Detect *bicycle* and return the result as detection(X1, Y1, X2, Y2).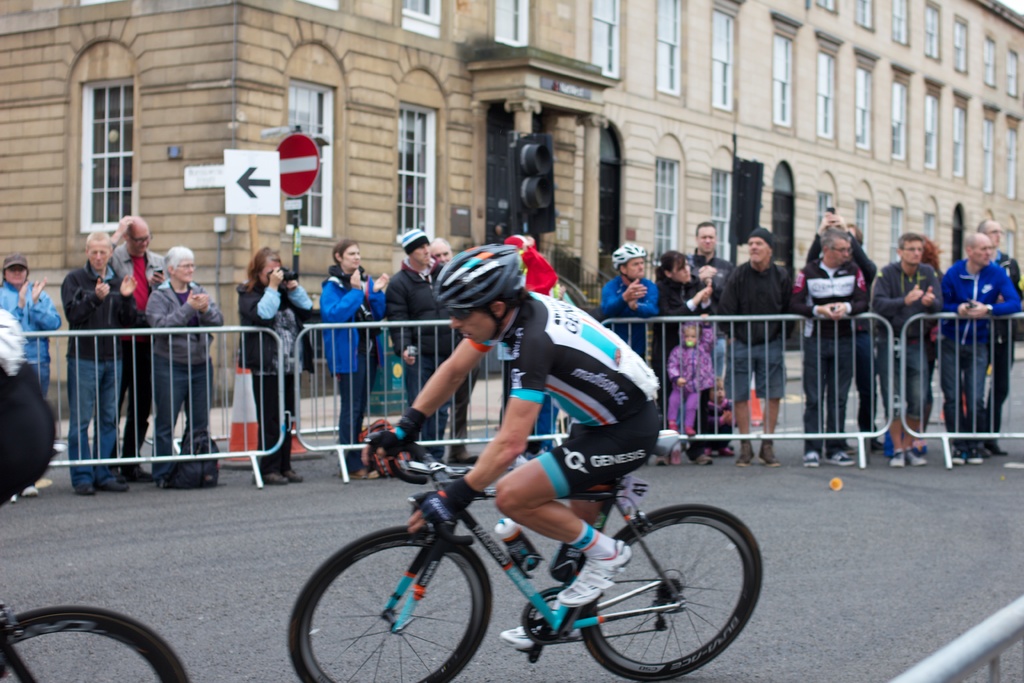
detection(285, 421, 774, 682).
